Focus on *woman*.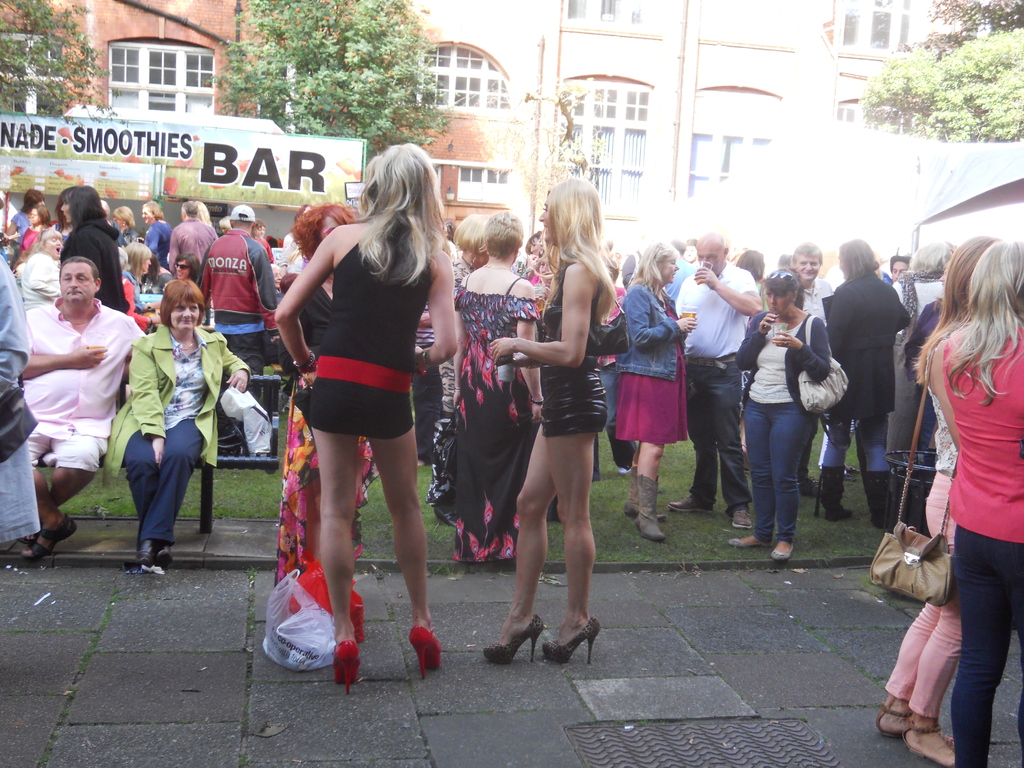
Focused at l=57, t=184, r=126, b=314.
